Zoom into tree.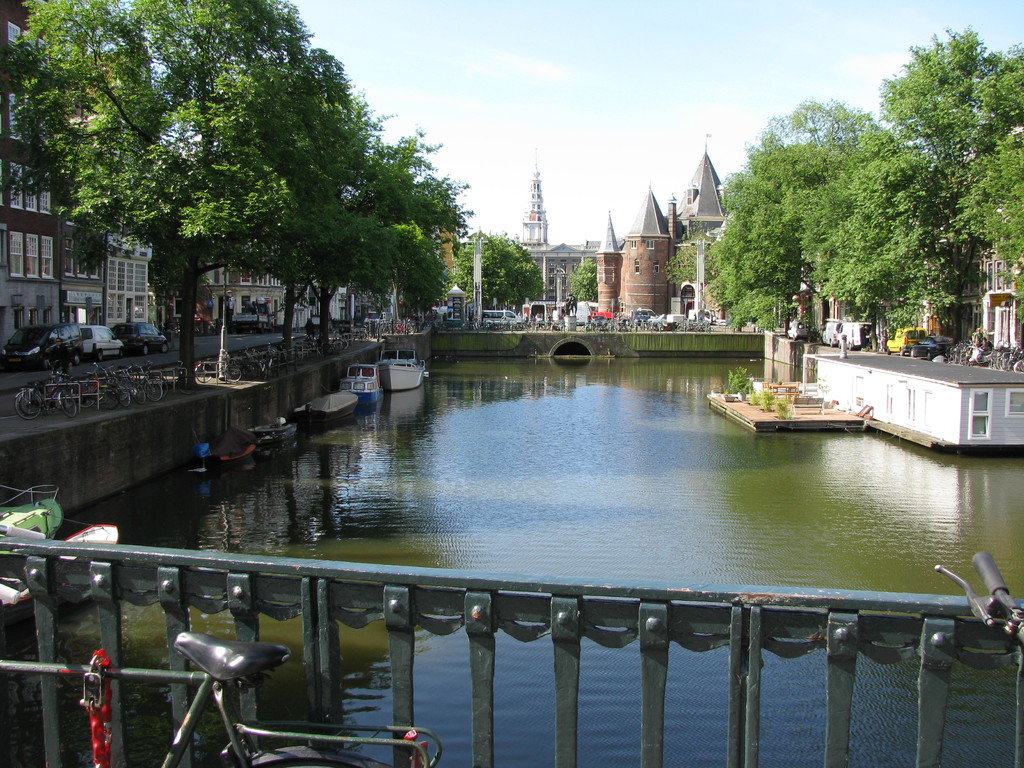
Zoom target: x1=879, y1=24, x2=1023, y2=352.
